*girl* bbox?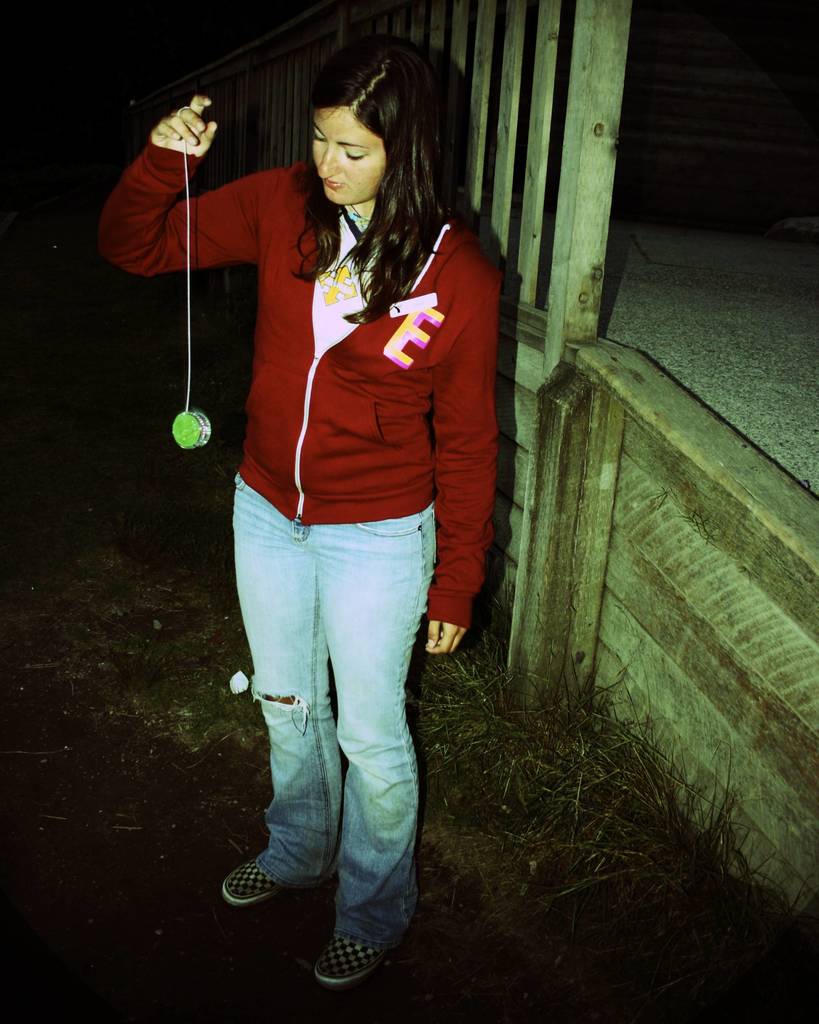
{"left": 102, "top": 36, "right": 504, "bottom": 988}
